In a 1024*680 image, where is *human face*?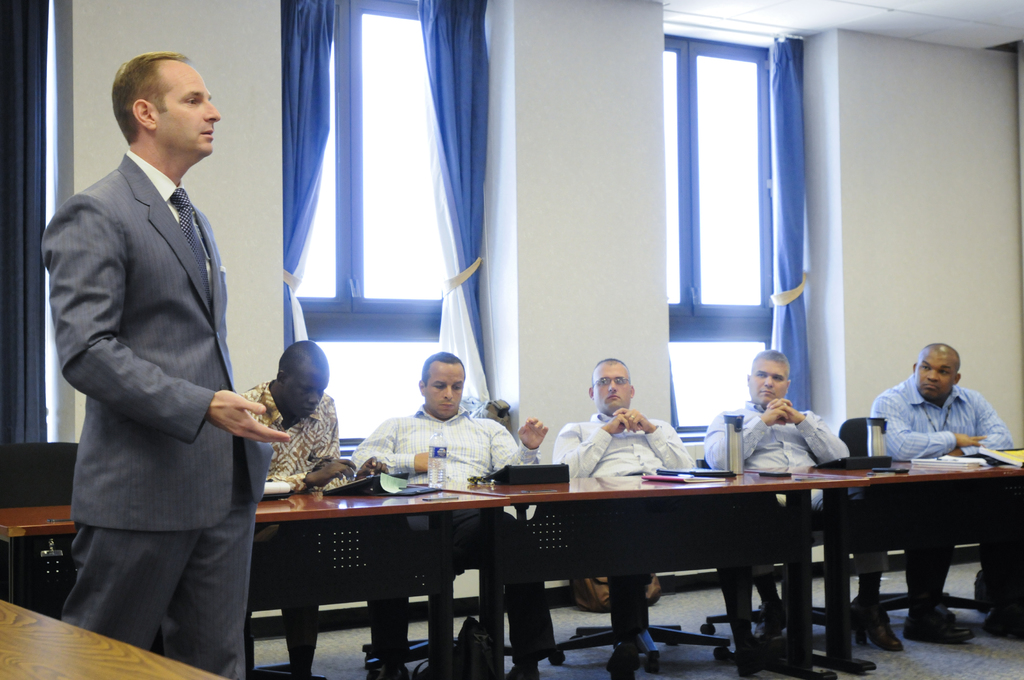
915 348 956 403.
